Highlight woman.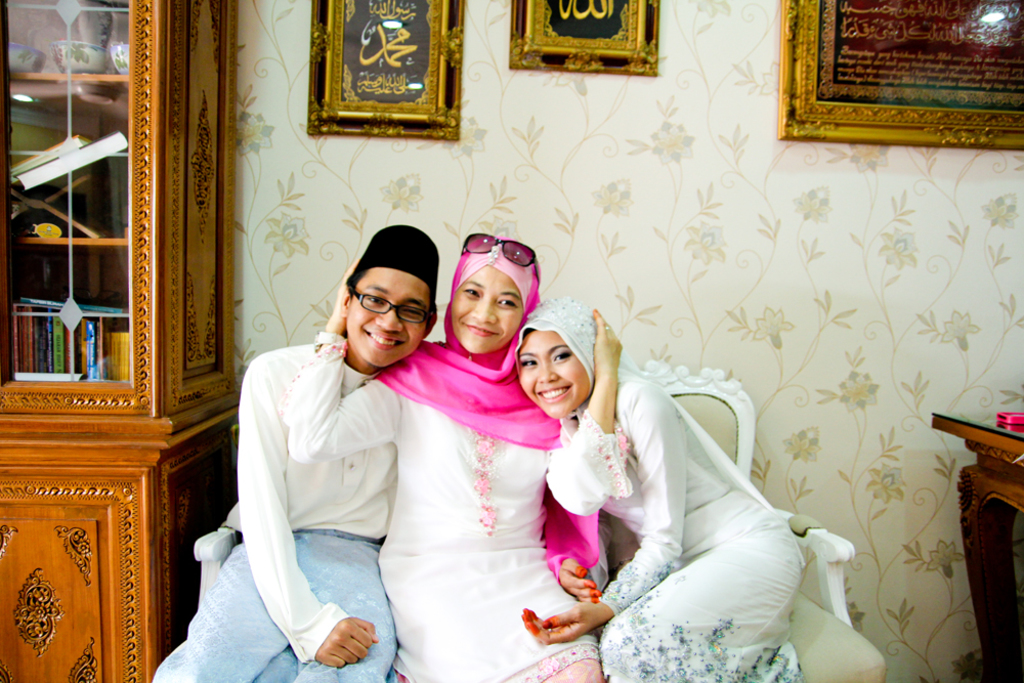
Highlighted region: l=556, t=313, r=837, b=675.
